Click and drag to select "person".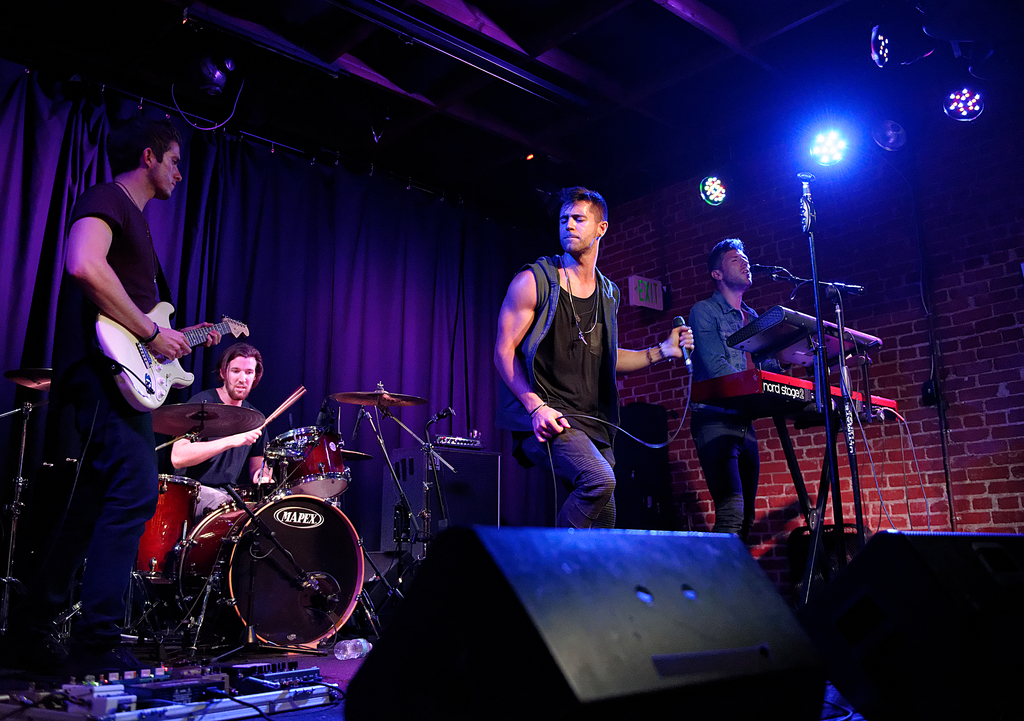
Selection: {"x1": 60, "y1": 60, "x2": 224, "y2": 662}.
